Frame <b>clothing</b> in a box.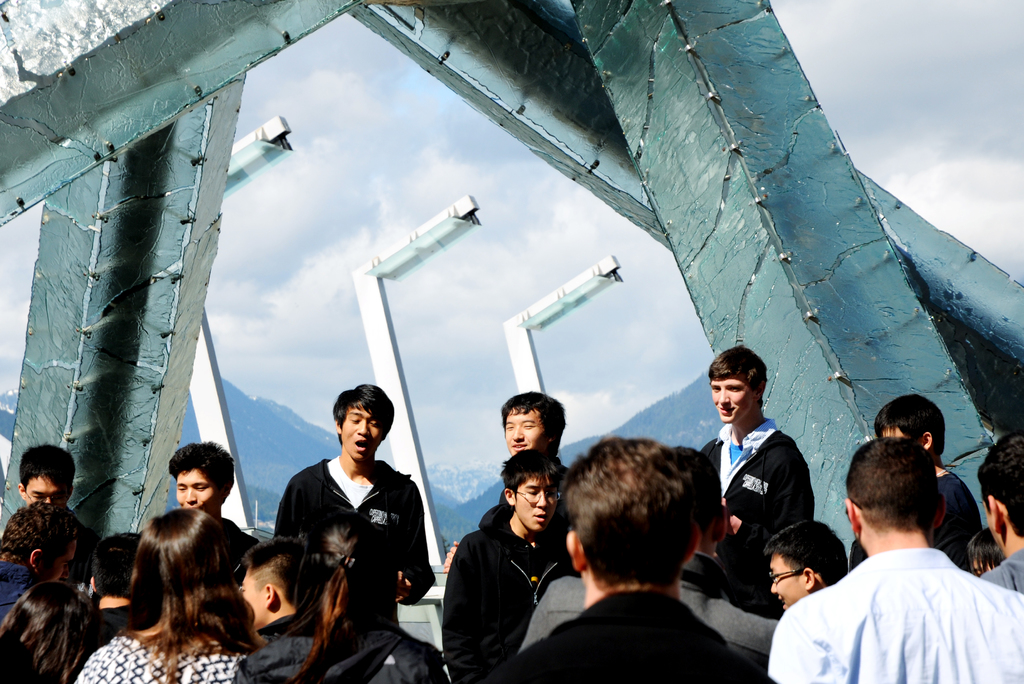
(856, 469, 988, 573).
